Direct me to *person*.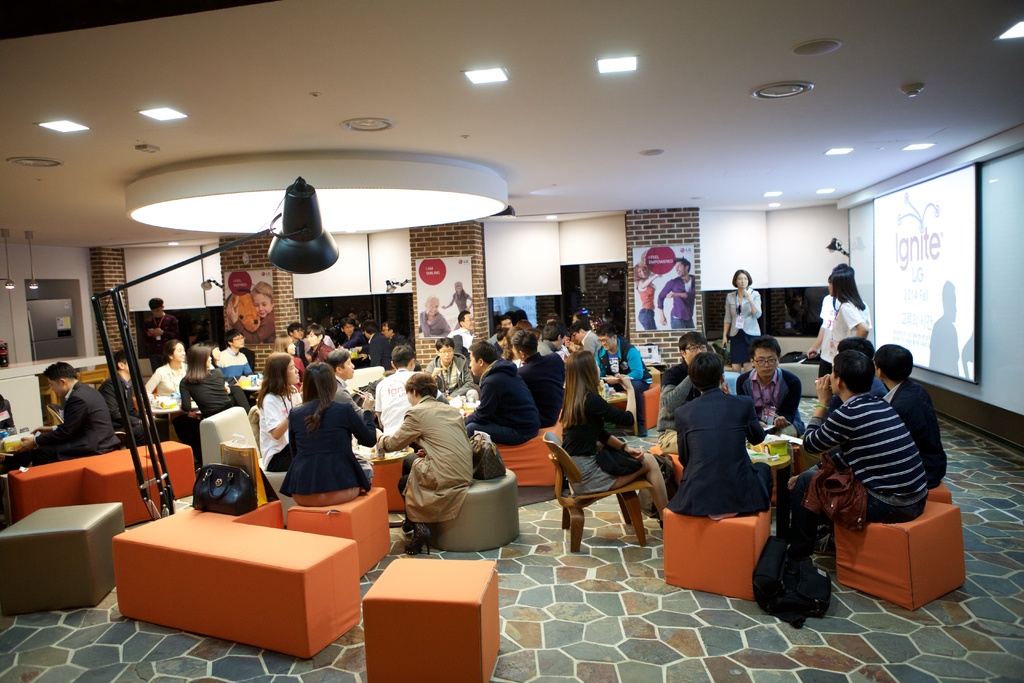
Direction: bbox=(420, 336, 473, 399).
